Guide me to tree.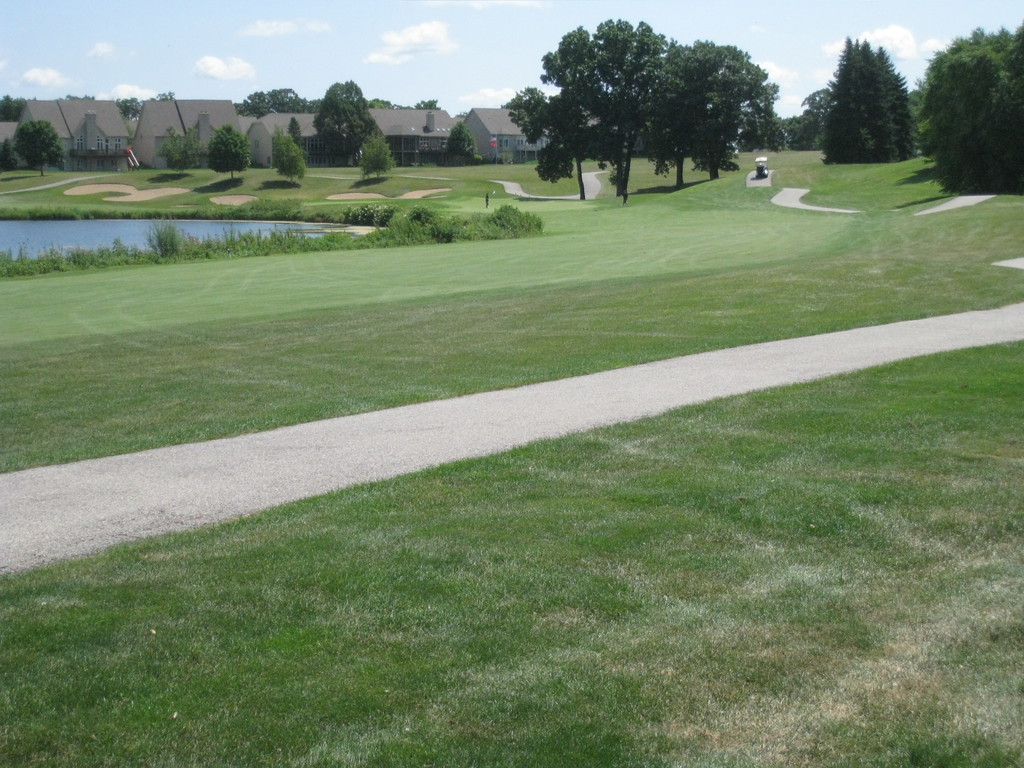
Guidance: locate(308, 77, 387, 172).
